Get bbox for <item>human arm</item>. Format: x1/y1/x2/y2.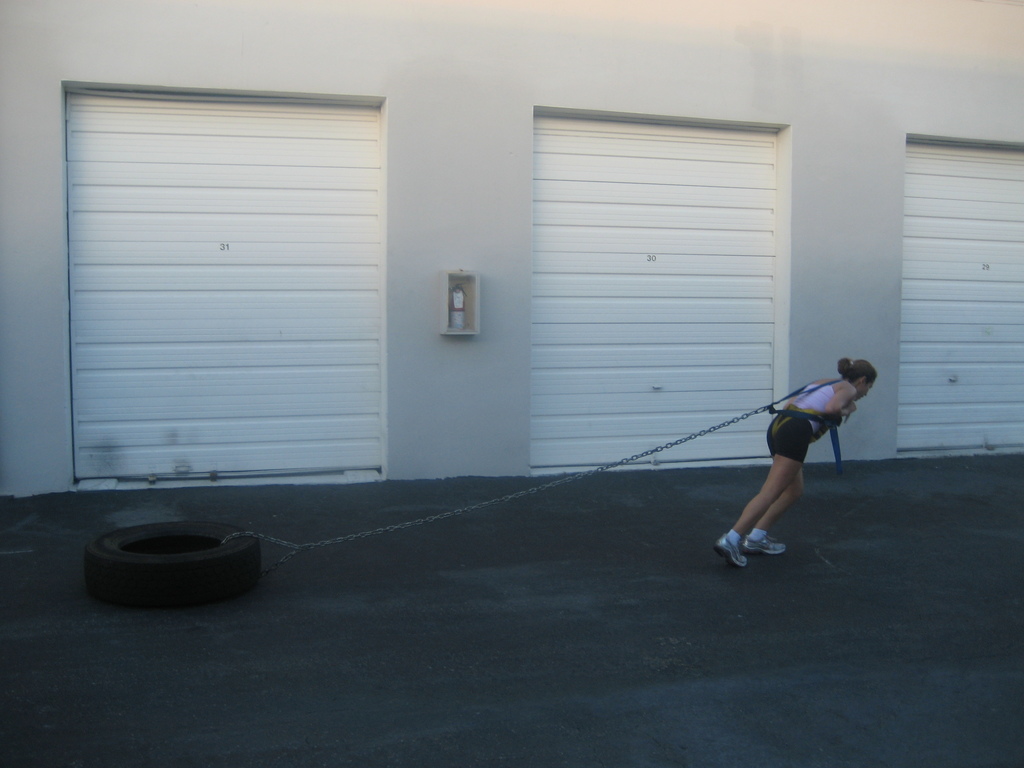
825/384/856/416.
